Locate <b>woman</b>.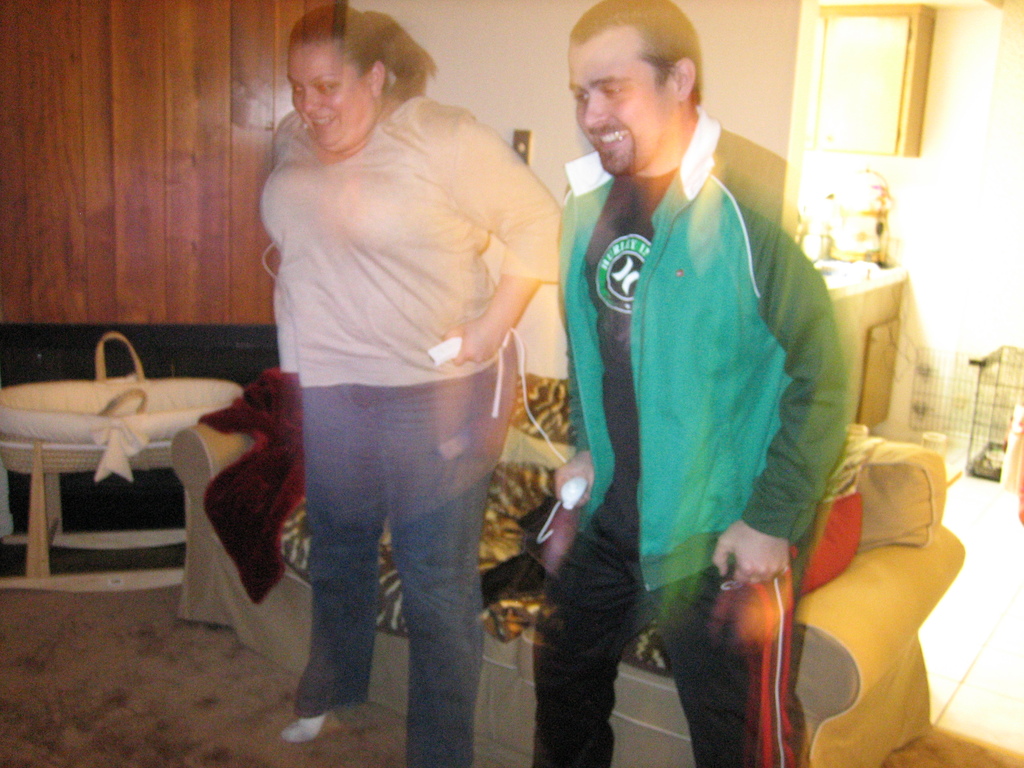
Bounding box: BBox(248, 1, 562, 767).
